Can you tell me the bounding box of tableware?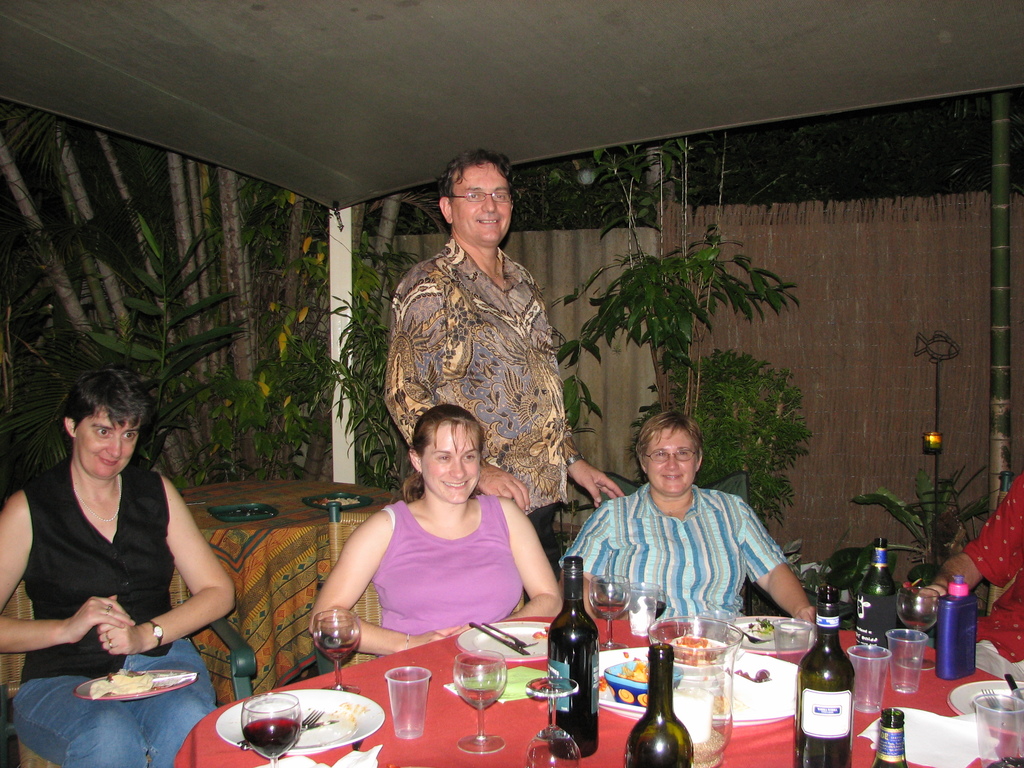
region(303, 492, 376, 511).
